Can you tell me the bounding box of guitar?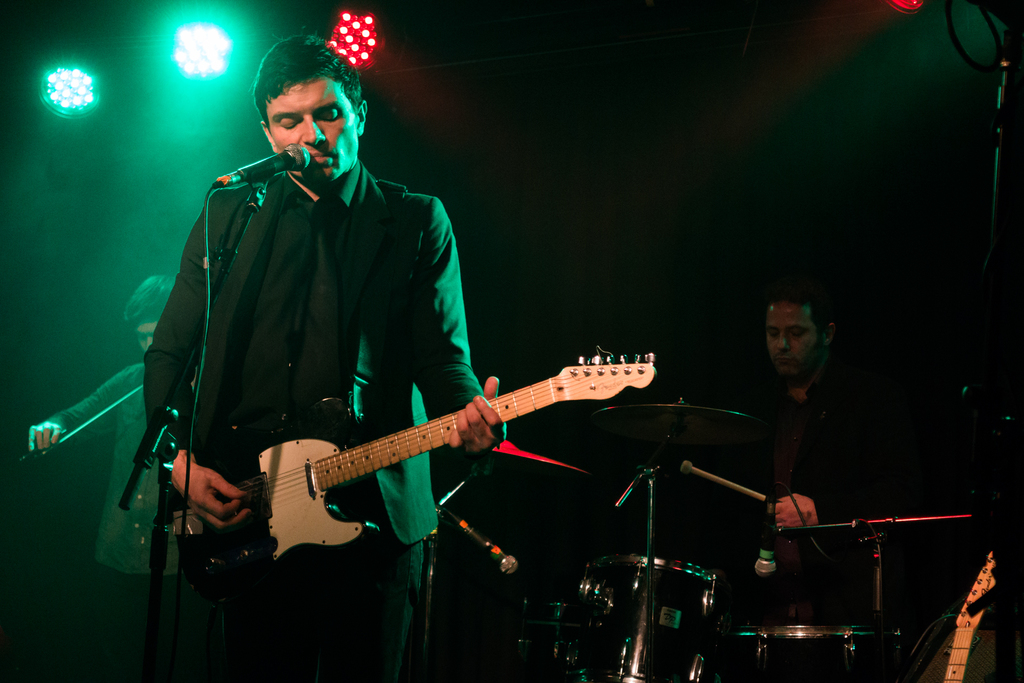
<region>935, 548, 1010, 682</region>.
